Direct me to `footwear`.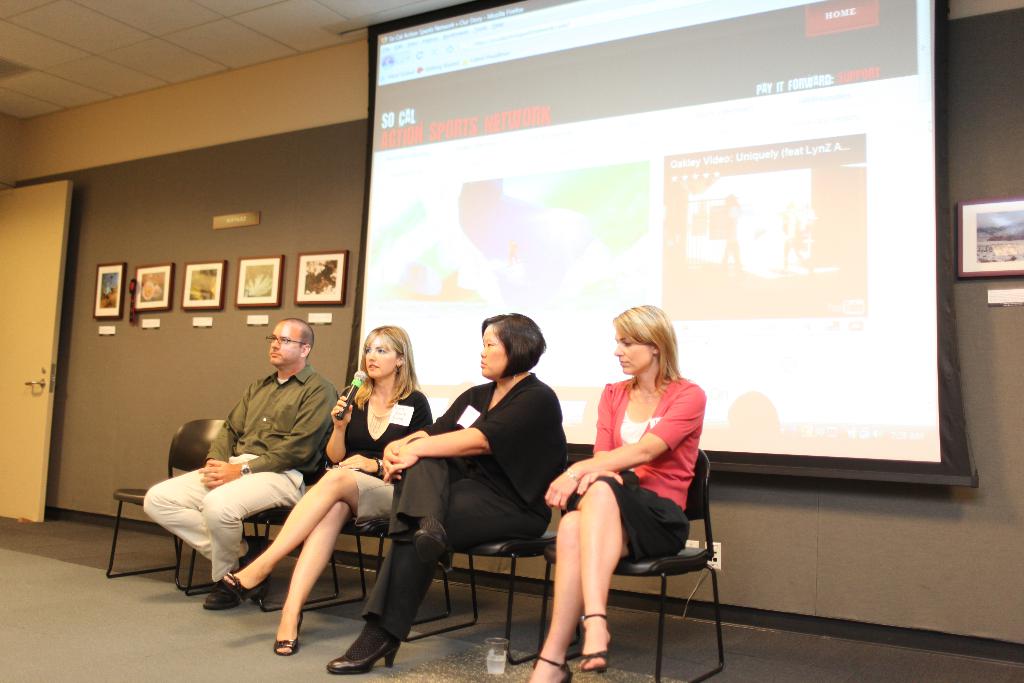
Direction: [x1=577, y1=611, x2=615, y2=672].
